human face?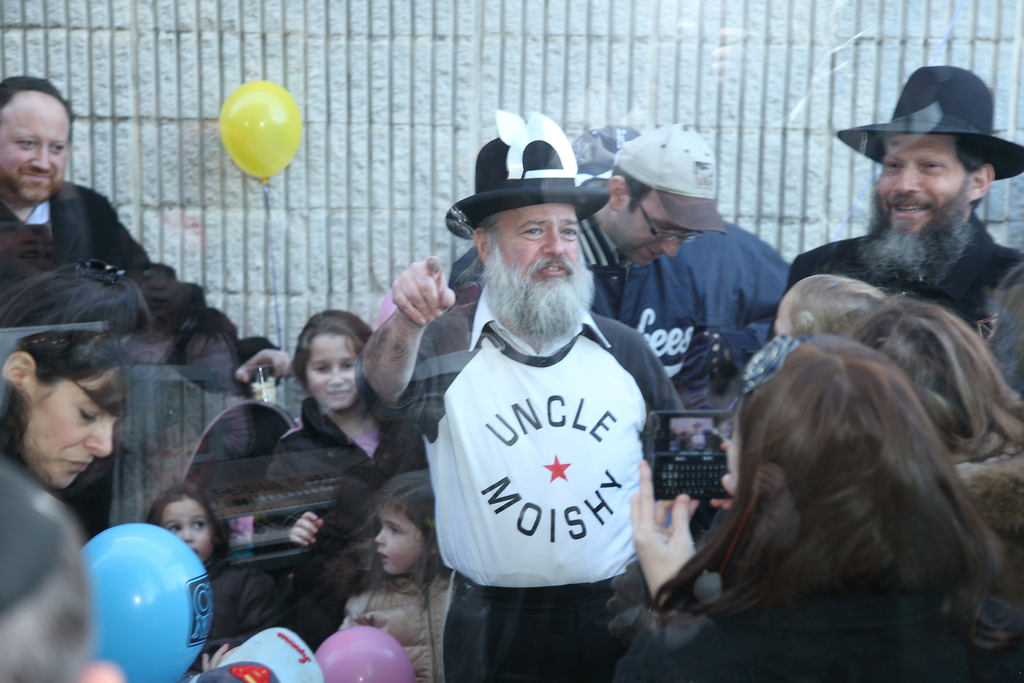
x1=616, y1=199, x2=698, y2=268
